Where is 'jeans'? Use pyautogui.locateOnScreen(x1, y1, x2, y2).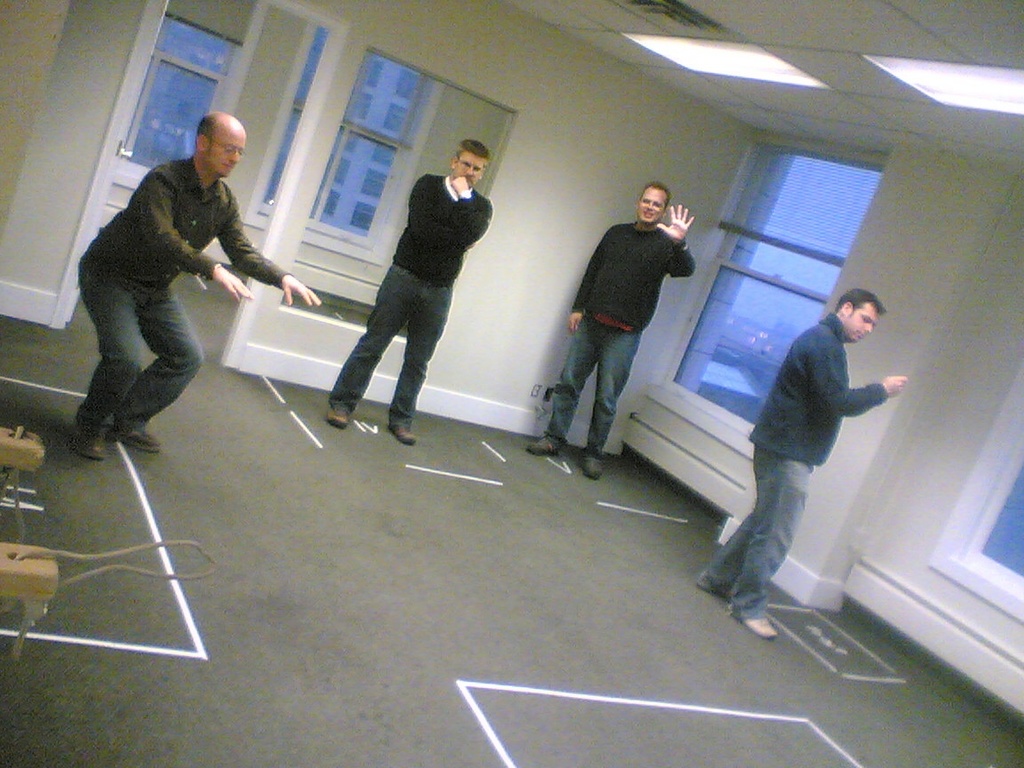
pyautogui.locateOnScreen(540, 313, 644, 455).
